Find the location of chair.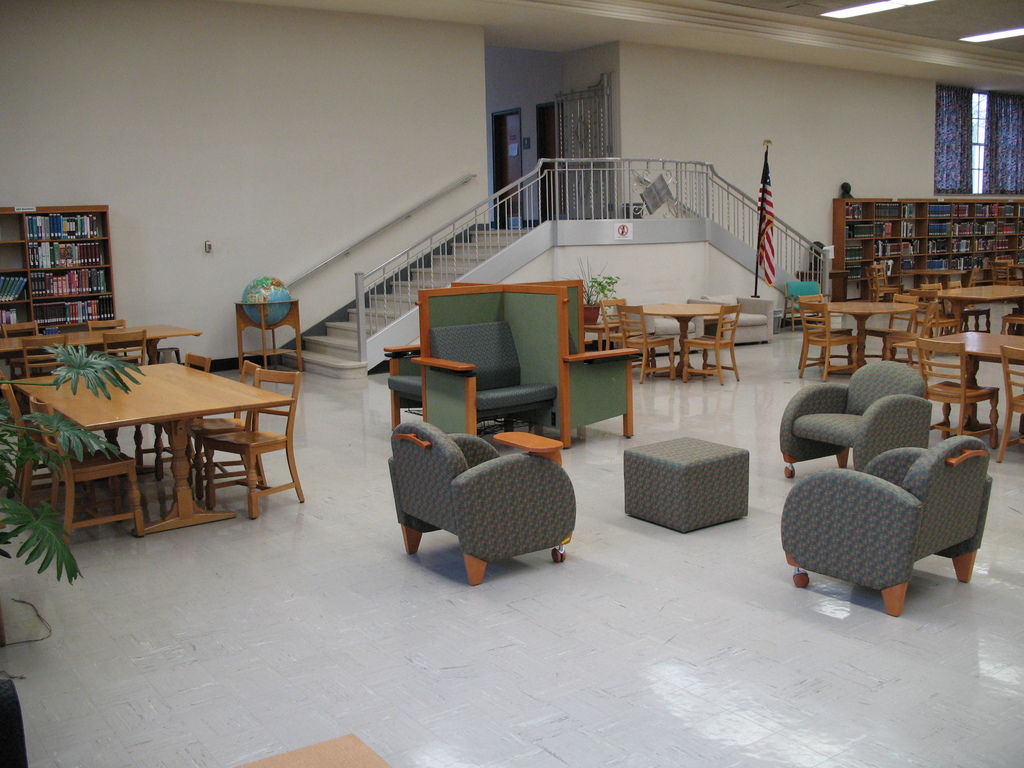
Location: detection(886, 298, 935, 364).
